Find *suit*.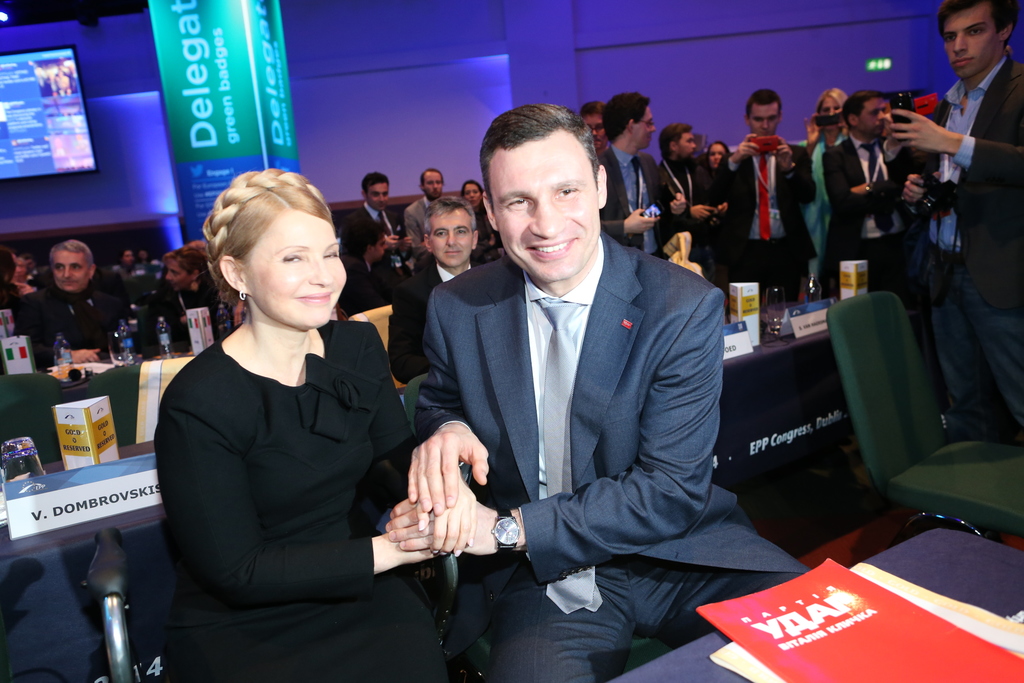
661:160:717:267.
